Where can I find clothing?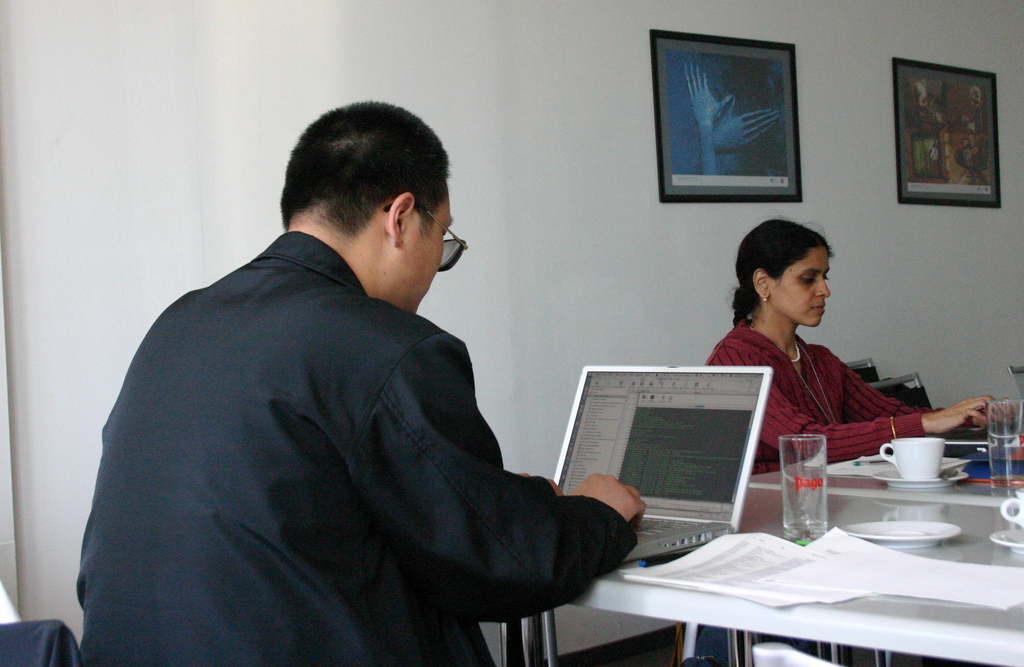
You can find it at x1=702 y1=317 x2=945 y2=476.
